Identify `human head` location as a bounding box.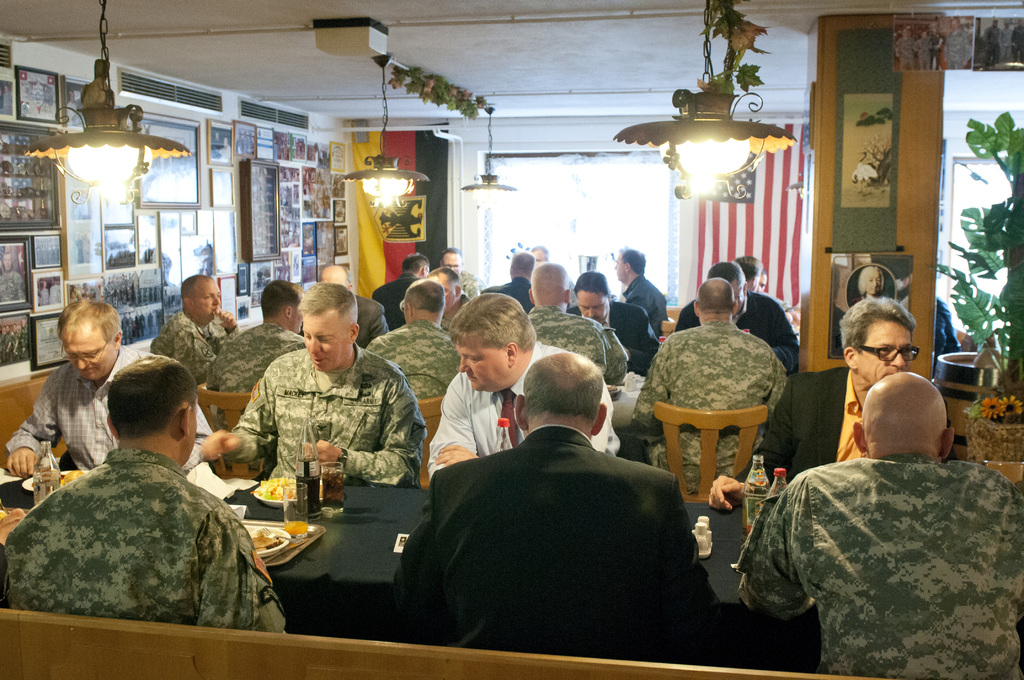
[x1=510, y1=250, x2=534, y2=279].
